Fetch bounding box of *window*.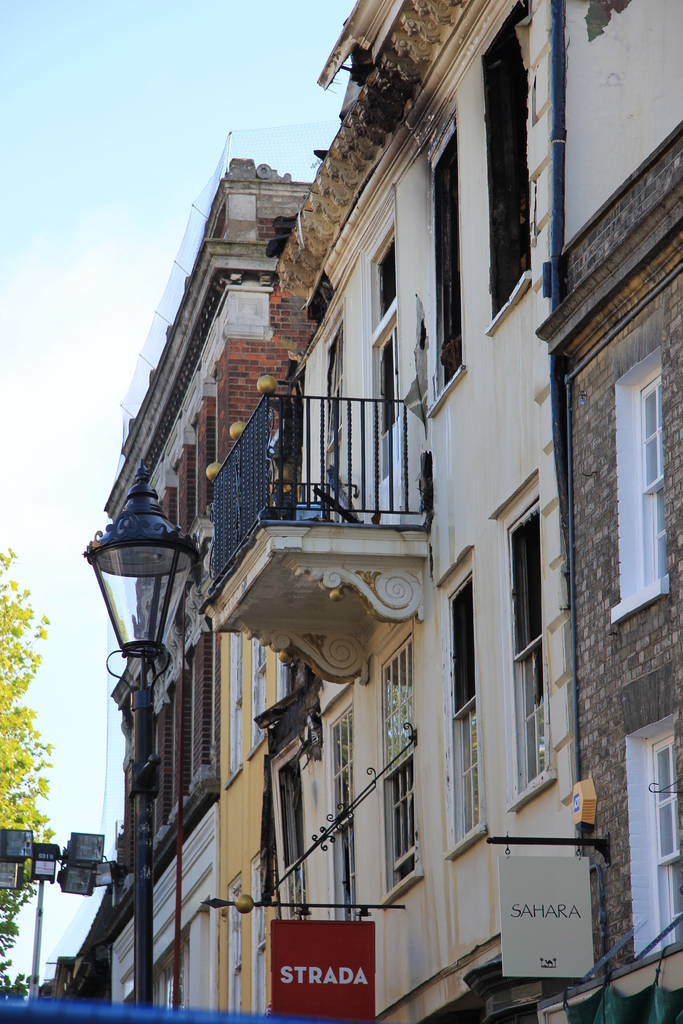
Bbox: 605/351/662/618.
